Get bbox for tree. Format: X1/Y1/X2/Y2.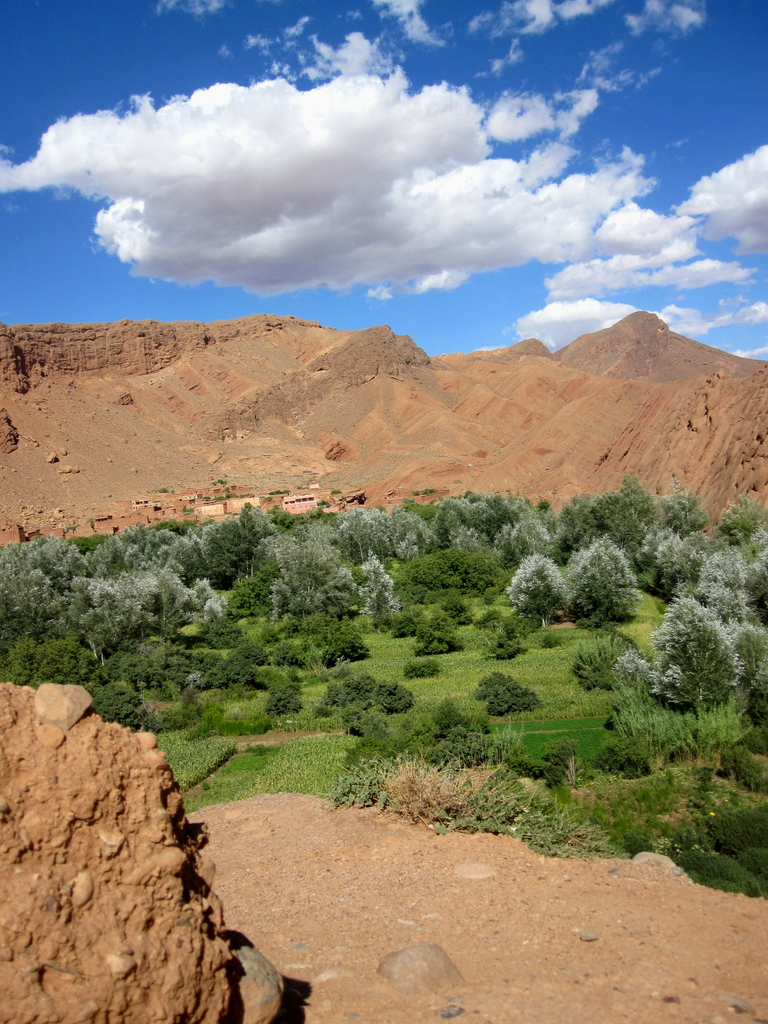
500/515/555/561.
